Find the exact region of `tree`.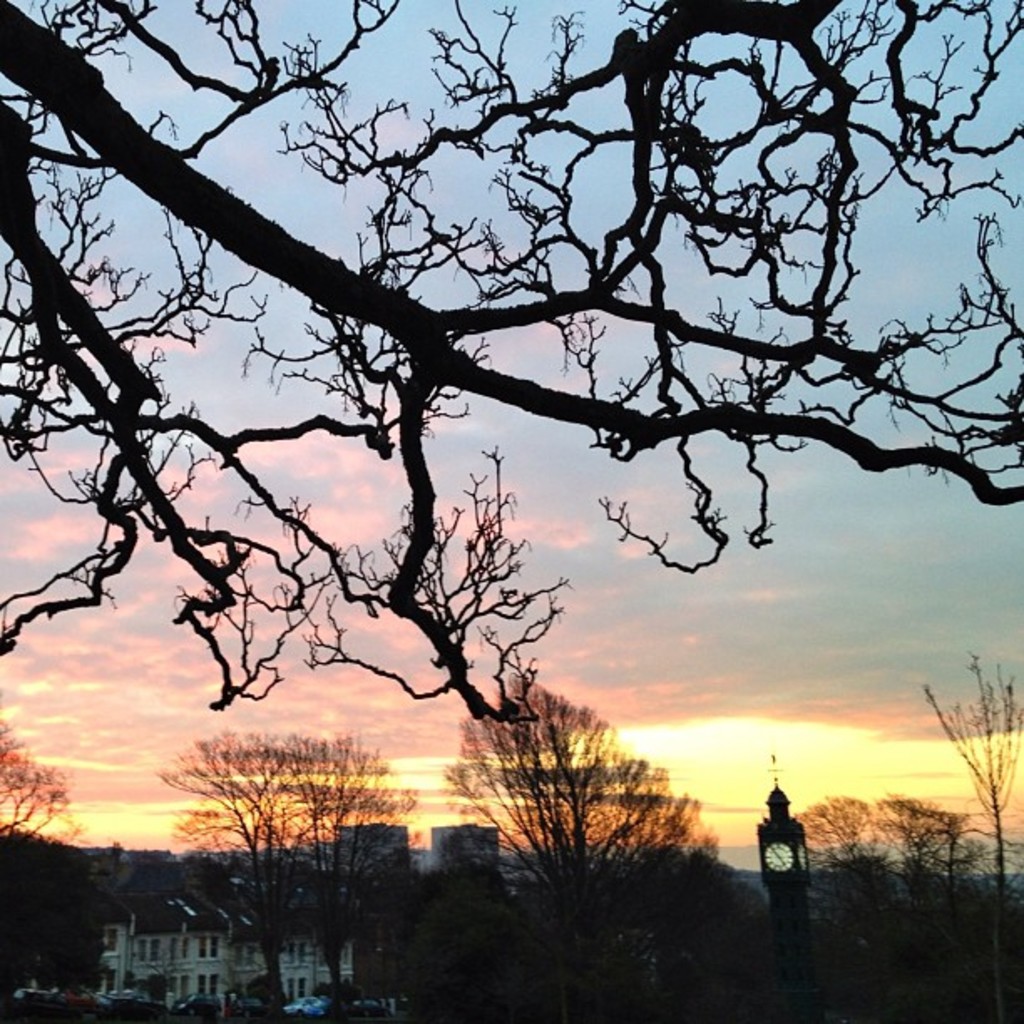
Exact region: Rect(3, 17, 996, 944).
